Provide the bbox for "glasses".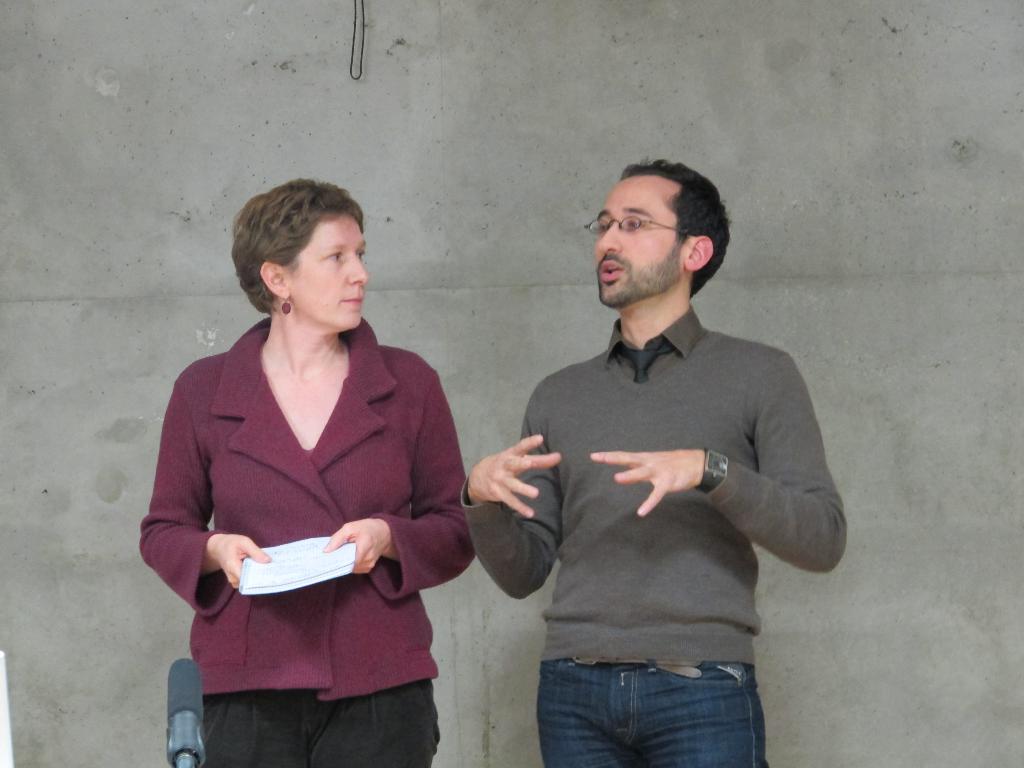
x1=584, y1=214, x2=684, y2=234.
